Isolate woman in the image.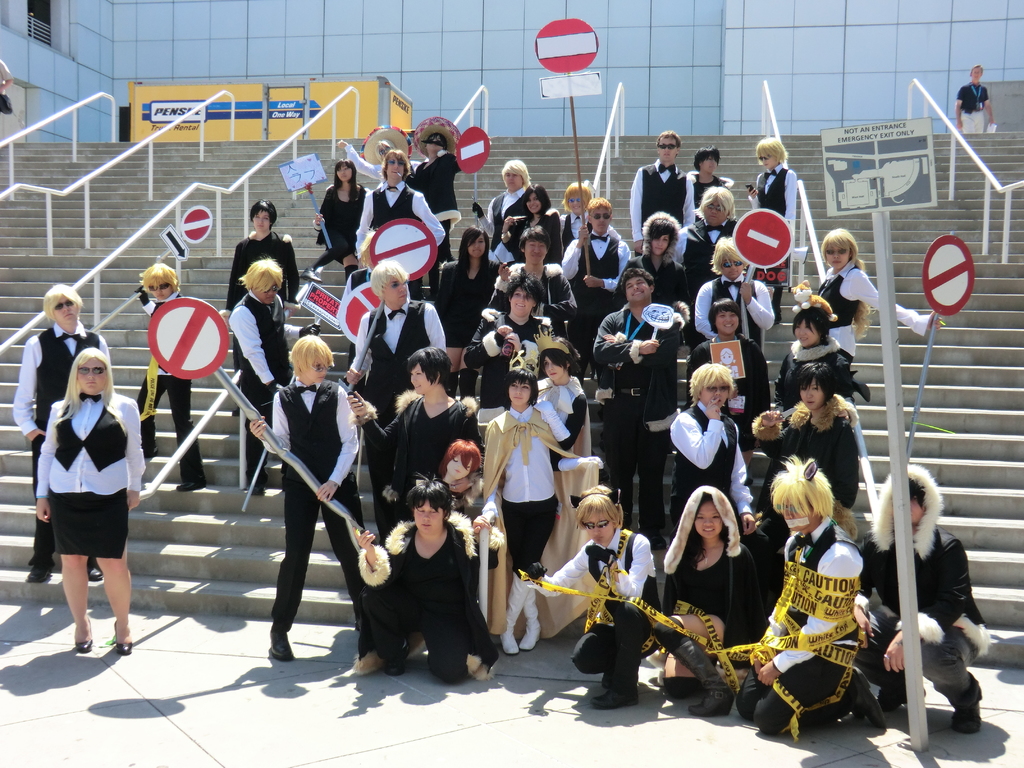
Isolated region: [483, 365, 605, 654].
